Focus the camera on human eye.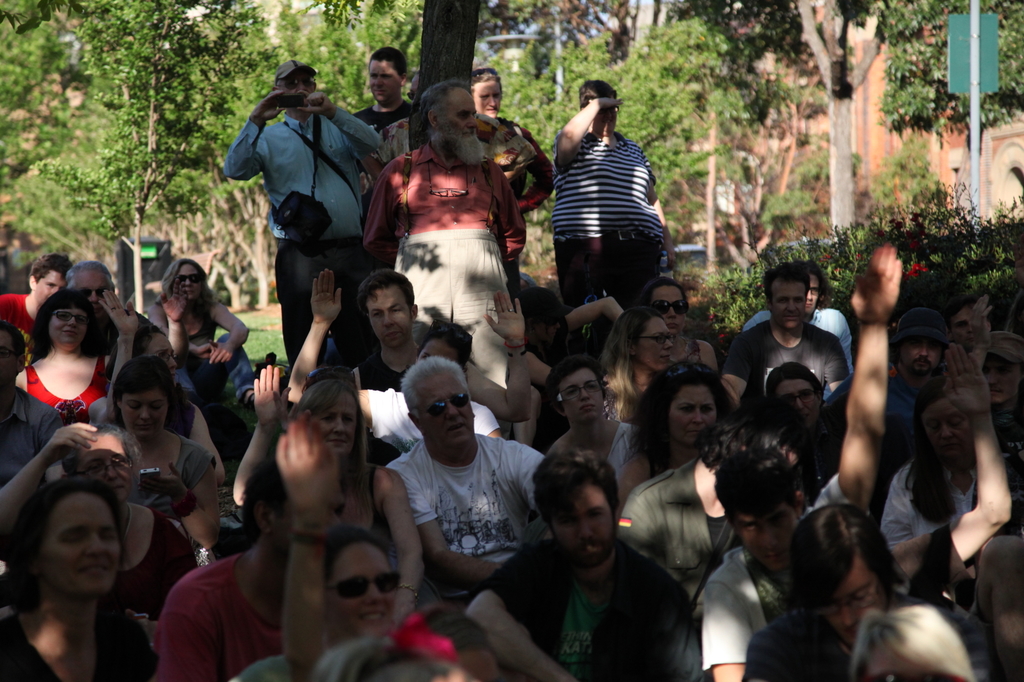
Focus region: select_region(127, 402, 138, 411).
